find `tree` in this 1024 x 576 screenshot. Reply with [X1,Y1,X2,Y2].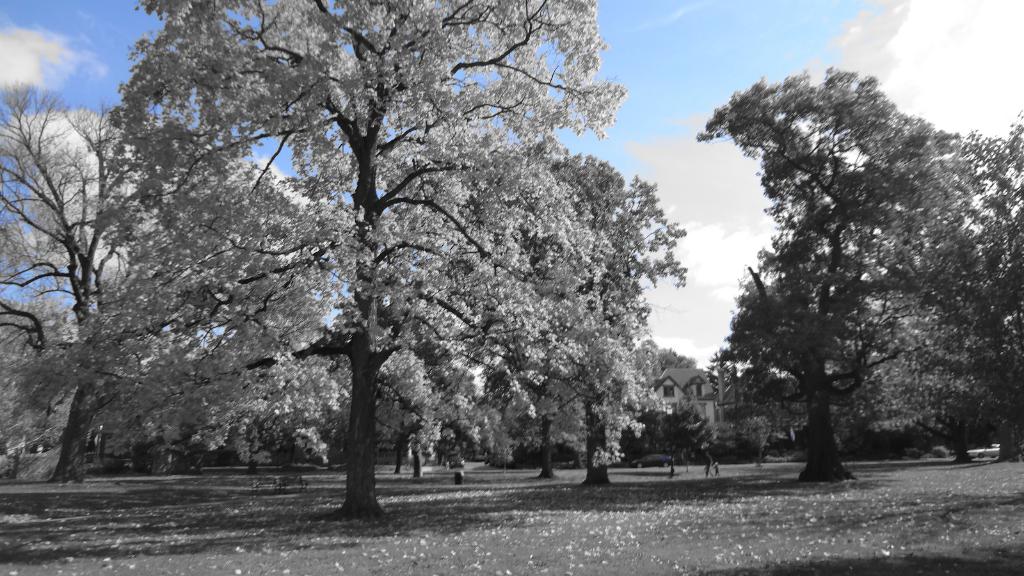
[430,147,689,496].
